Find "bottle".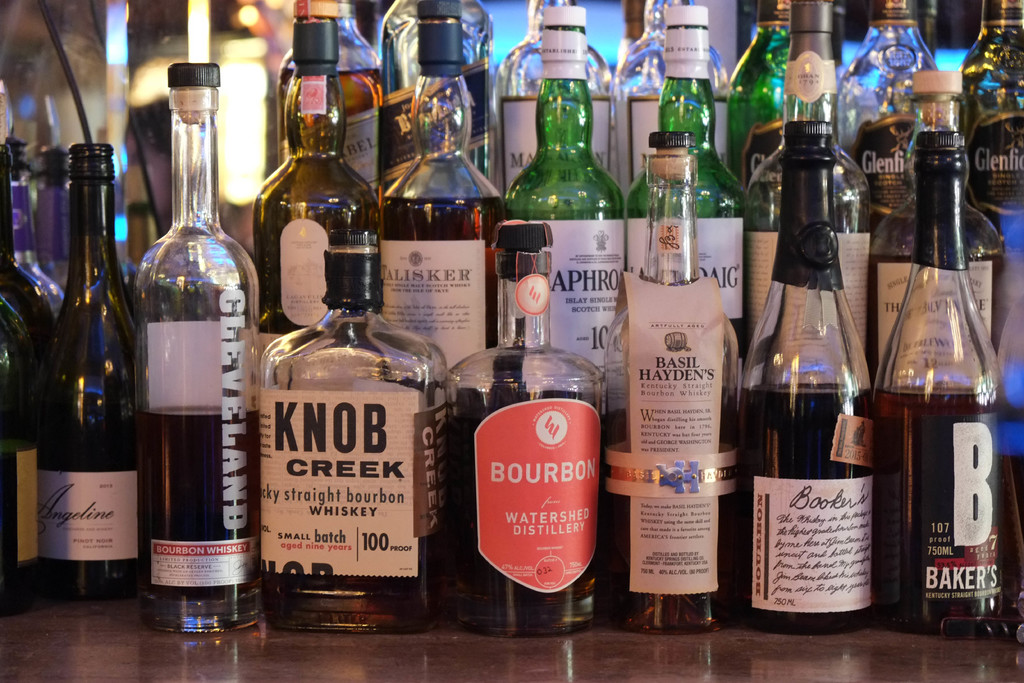
rect(957, 0, 1023, 233).
